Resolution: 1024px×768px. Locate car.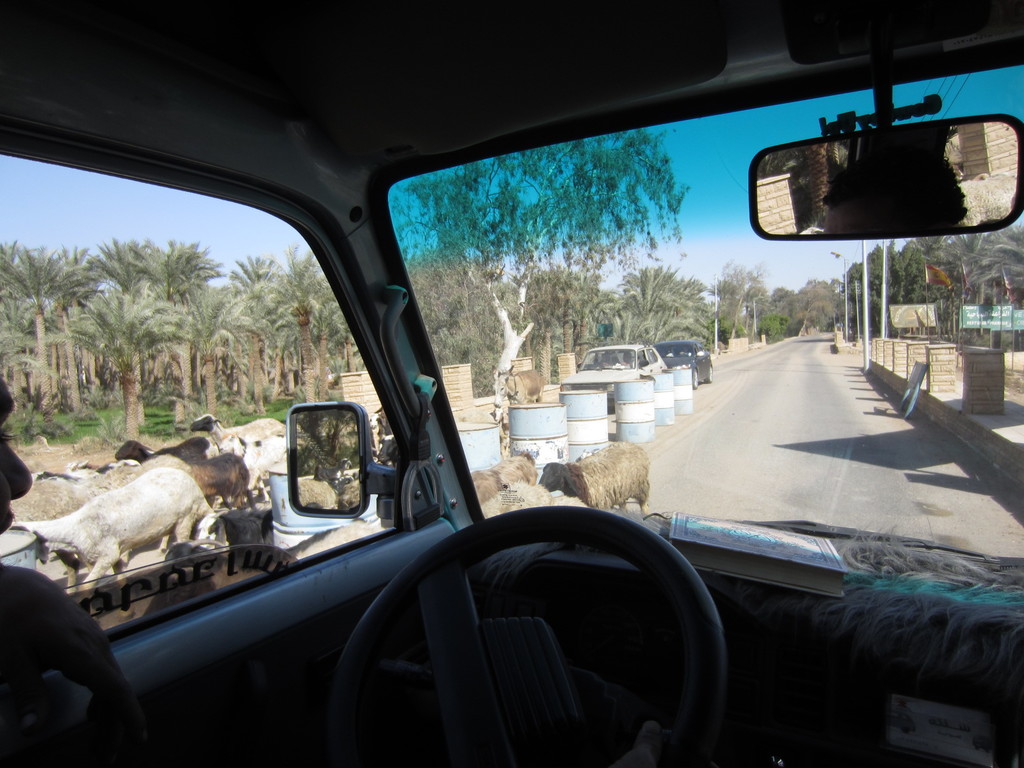
left=651, top=338, right=713, bottom=387.
